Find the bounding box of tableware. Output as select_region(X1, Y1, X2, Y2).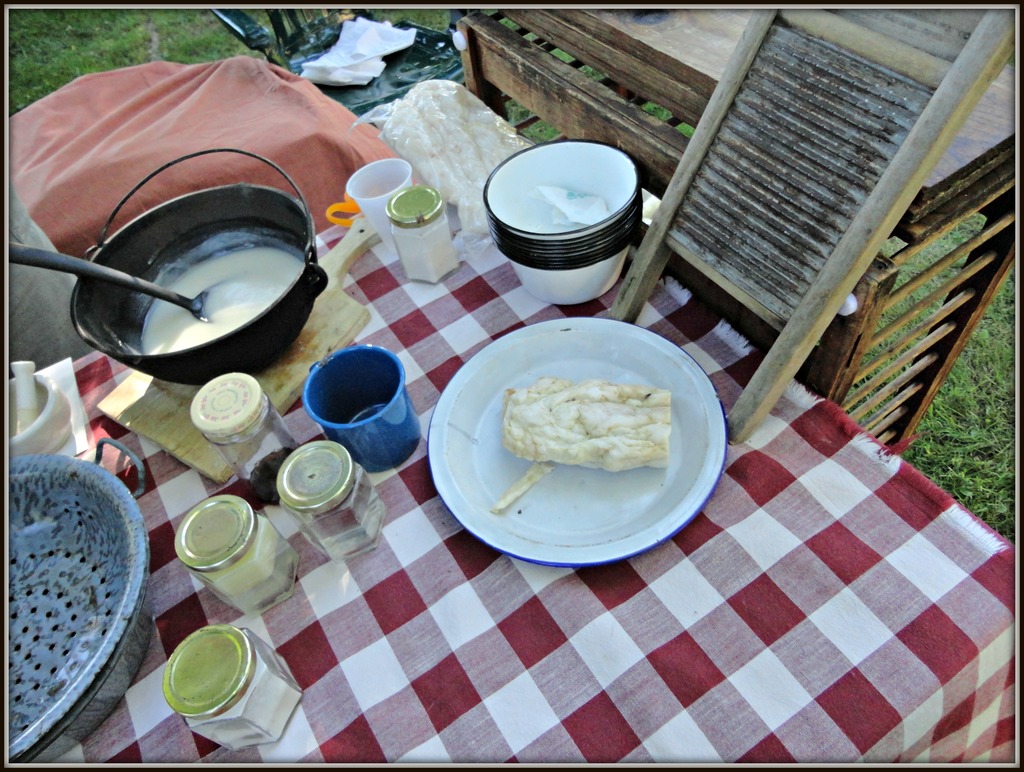
select_region(70, 149, 328, 385).
